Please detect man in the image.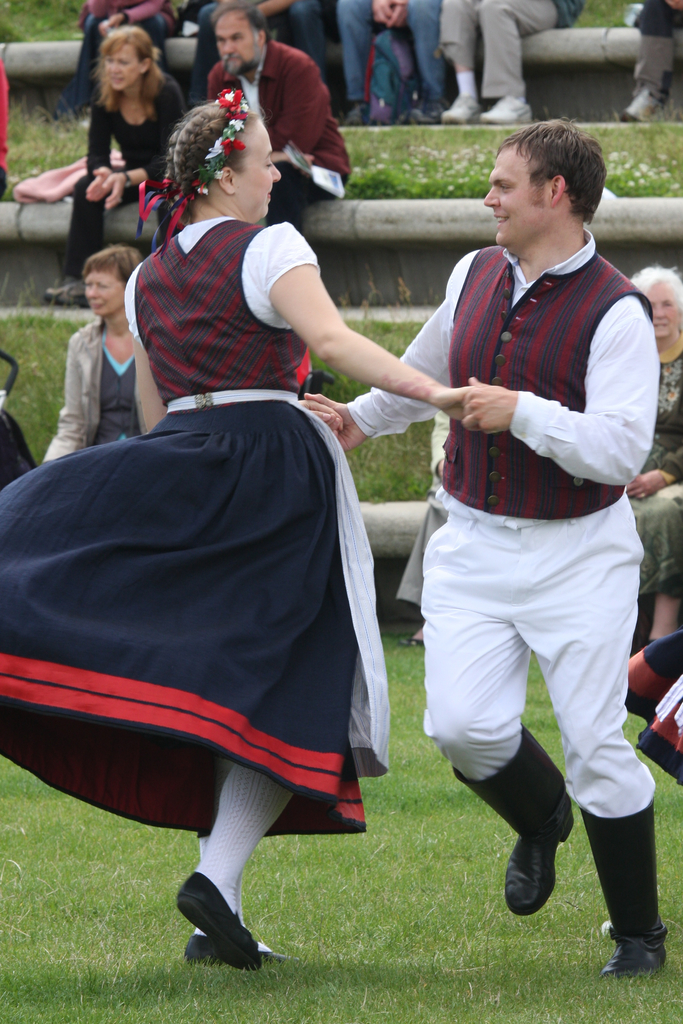
[x1=281, y1=106, x2=623, y2=930].
